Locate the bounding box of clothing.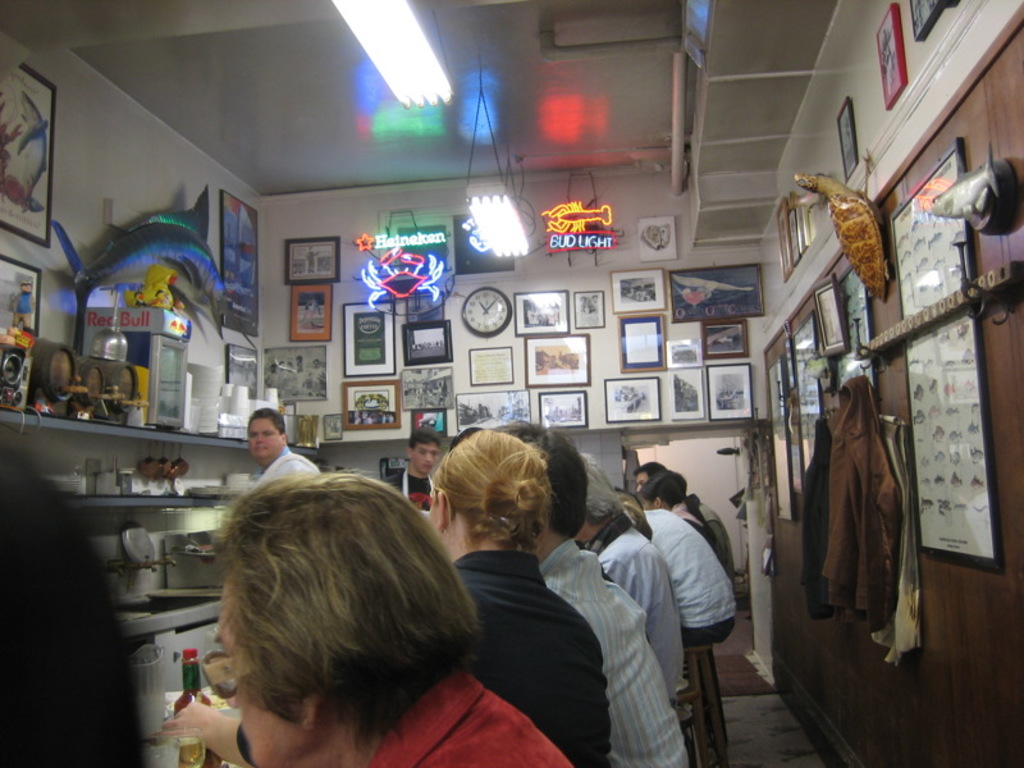
Bounding box: <region>586, 534, 696, 717</region>.
